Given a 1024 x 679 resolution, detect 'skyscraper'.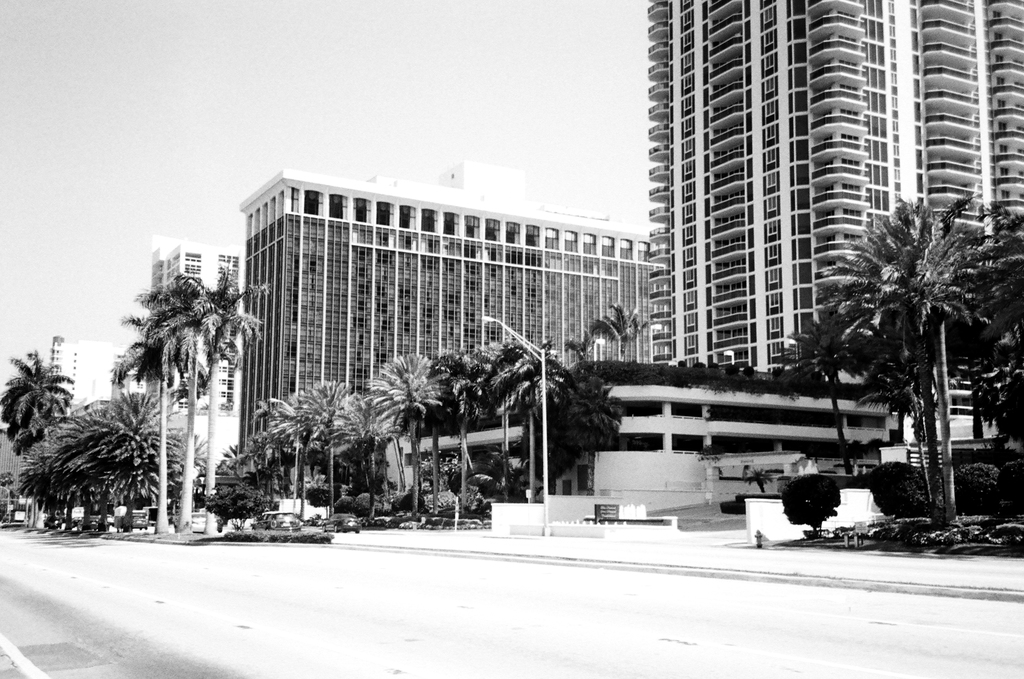
637 14 977 397.
